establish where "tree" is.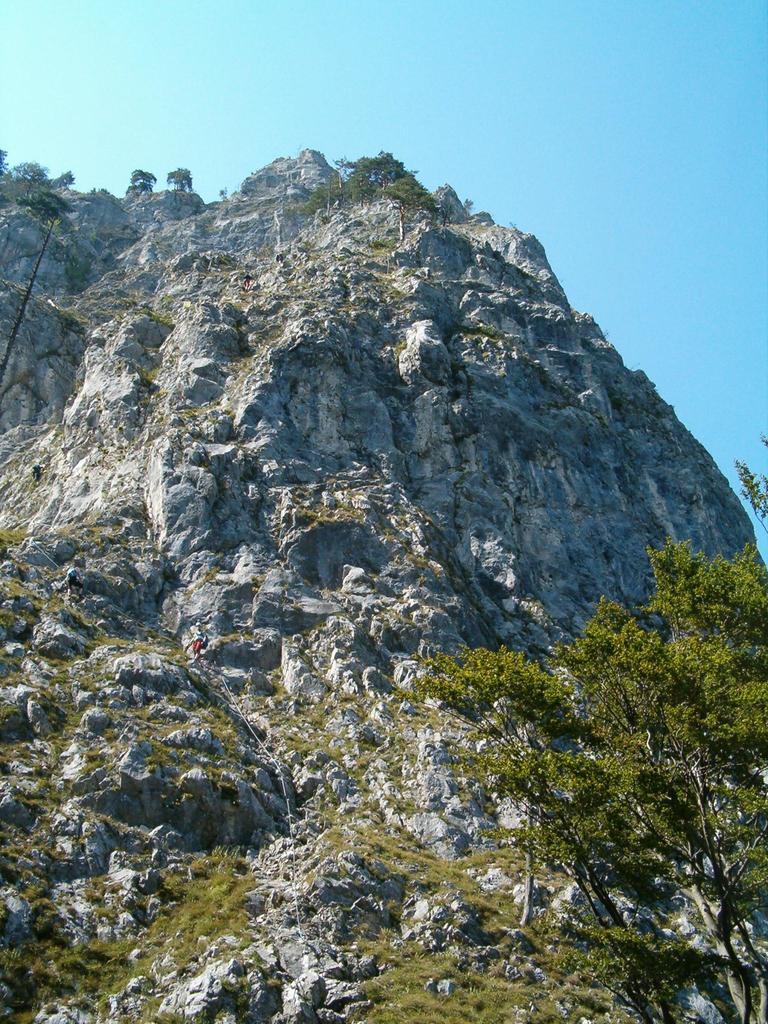
Established at Rect(161, 165, 198, 205).
